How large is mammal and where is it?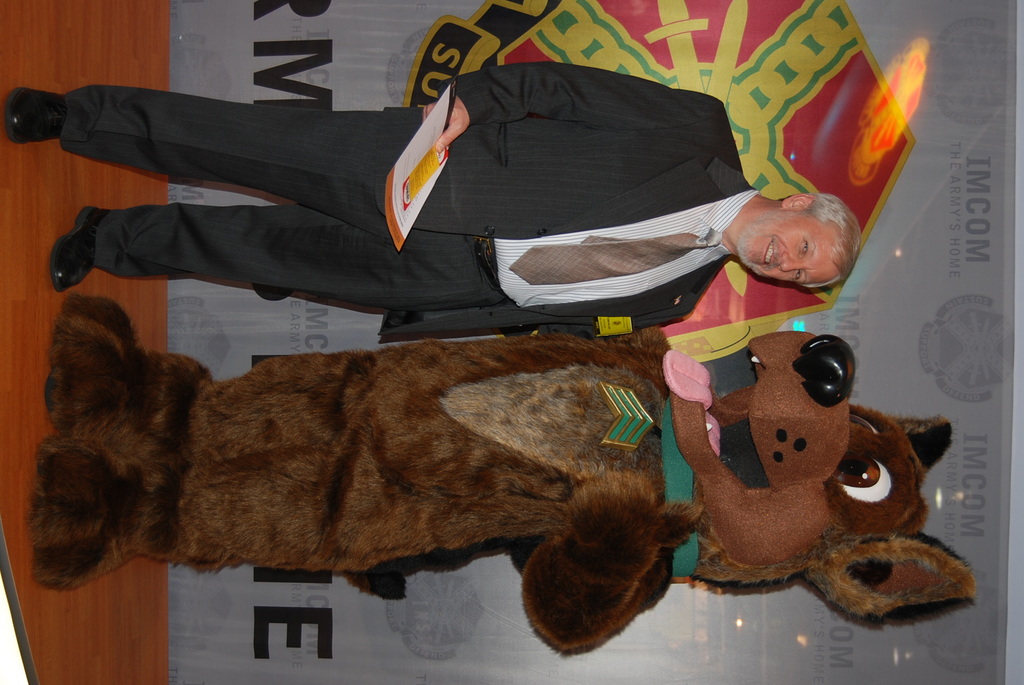
Bounding box: locate(3, 60, 864, 352).
